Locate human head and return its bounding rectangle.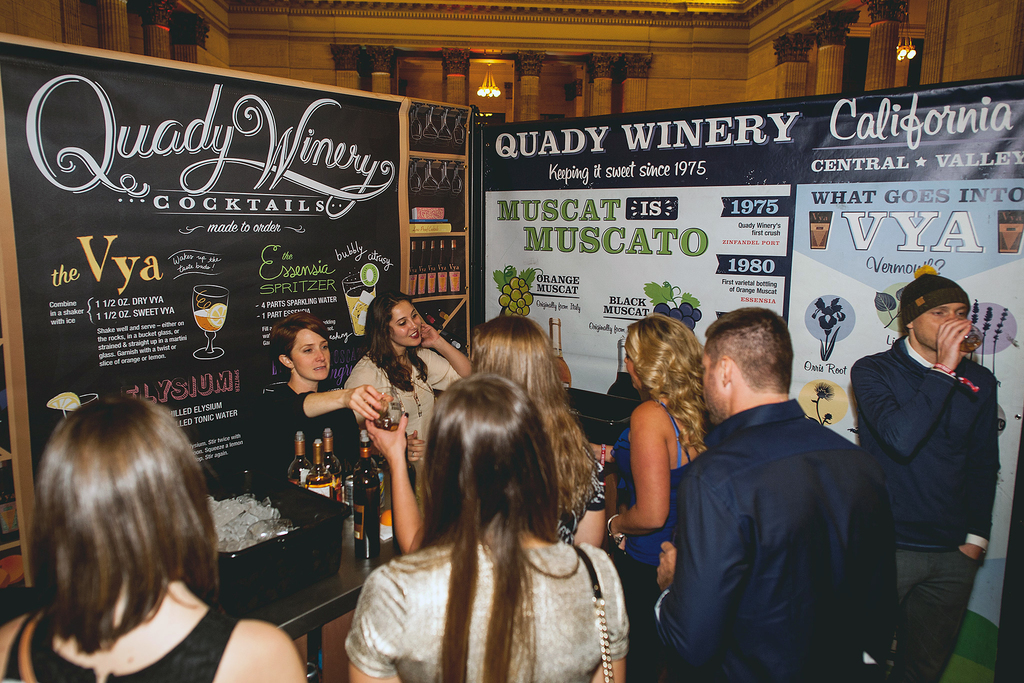
crop(365, 291, 422, 353).
